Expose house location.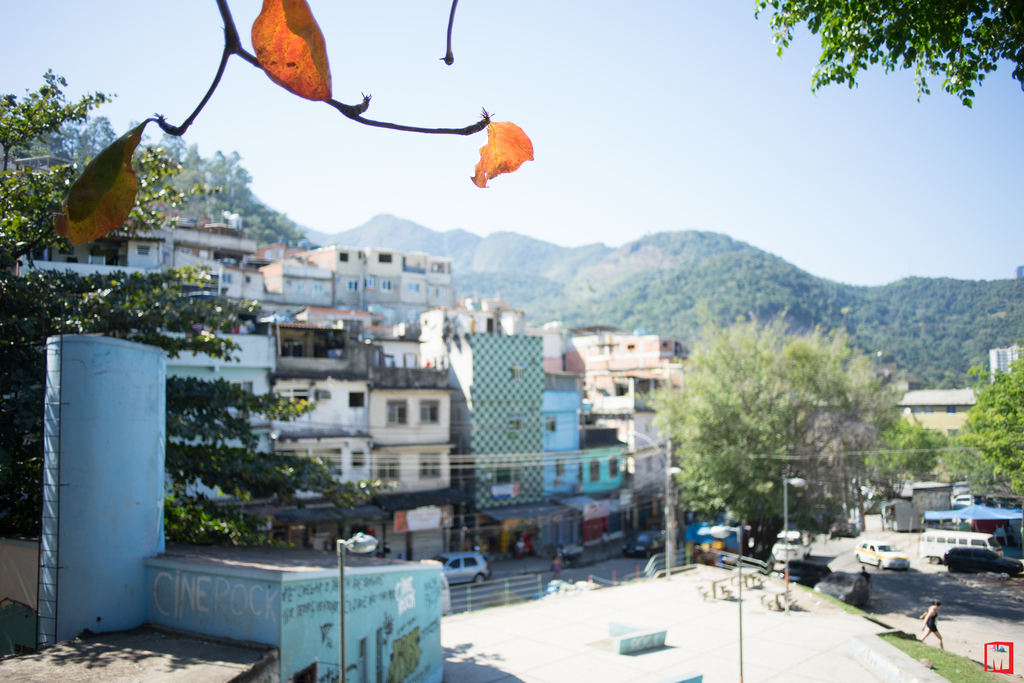
Exposed at pyautogui.locateOnScreen(535, 358, 589, 563).
